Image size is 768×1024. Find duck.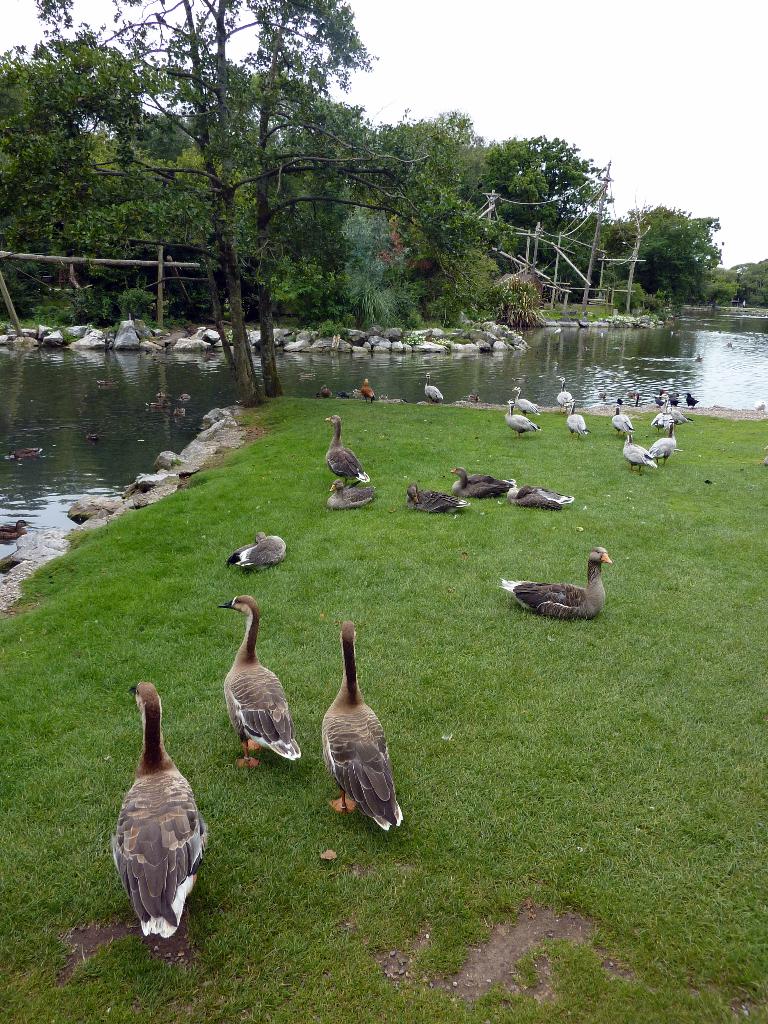
pyautogui.locateOnScreen(504, 399, 534, 435).
